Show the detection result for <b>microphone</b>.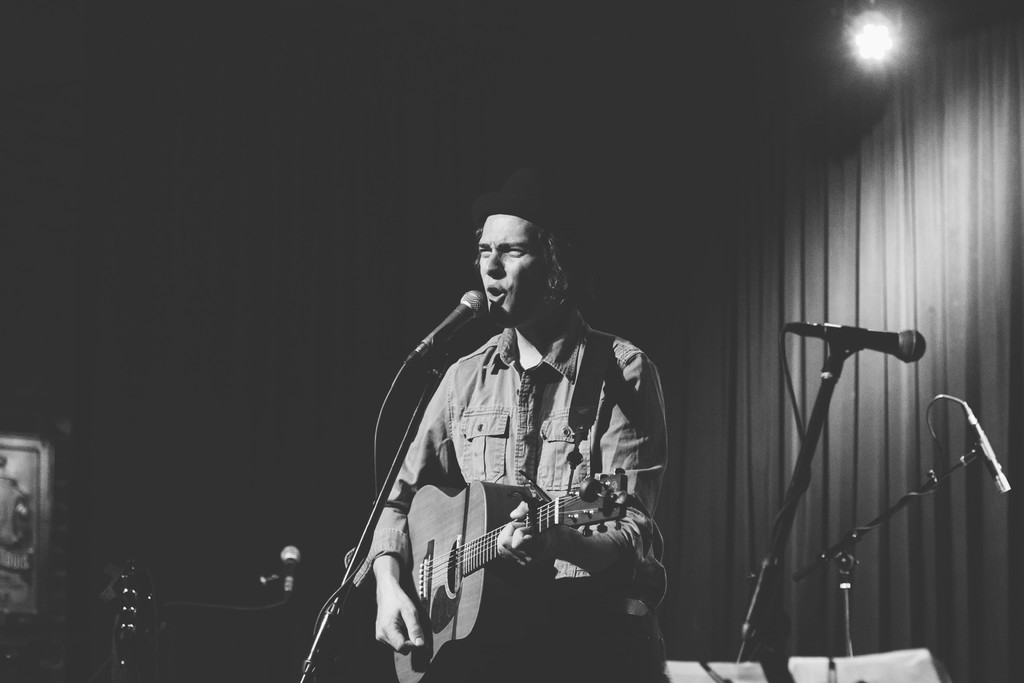
box(785, 320, 926, 362).
